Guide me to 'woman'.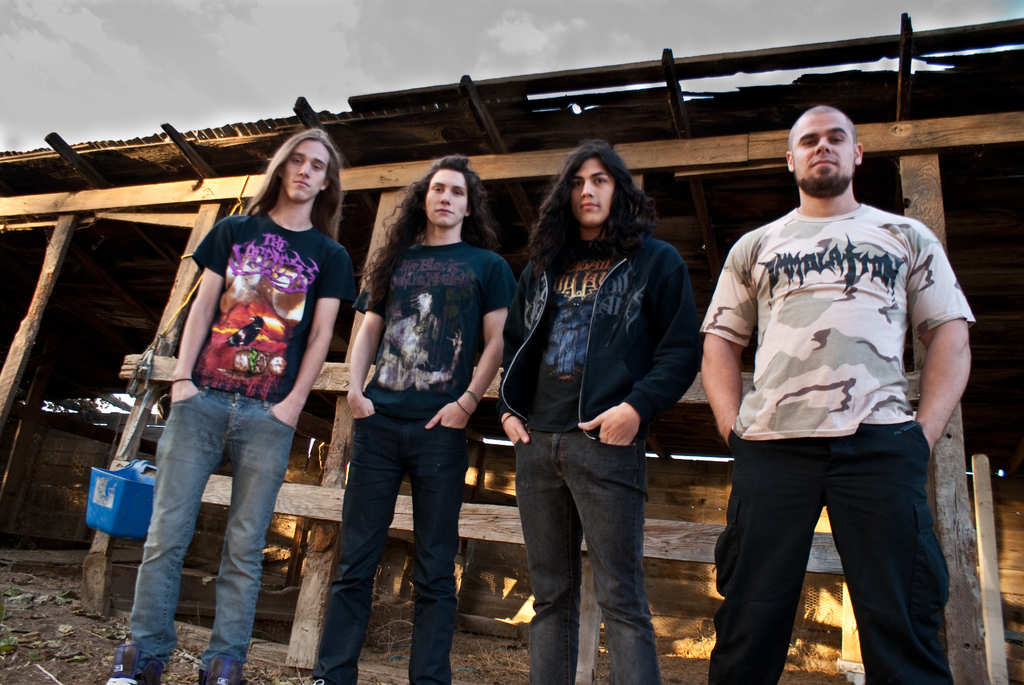
Guidance: x1=99 y1=124 x2=358 y2=684.
